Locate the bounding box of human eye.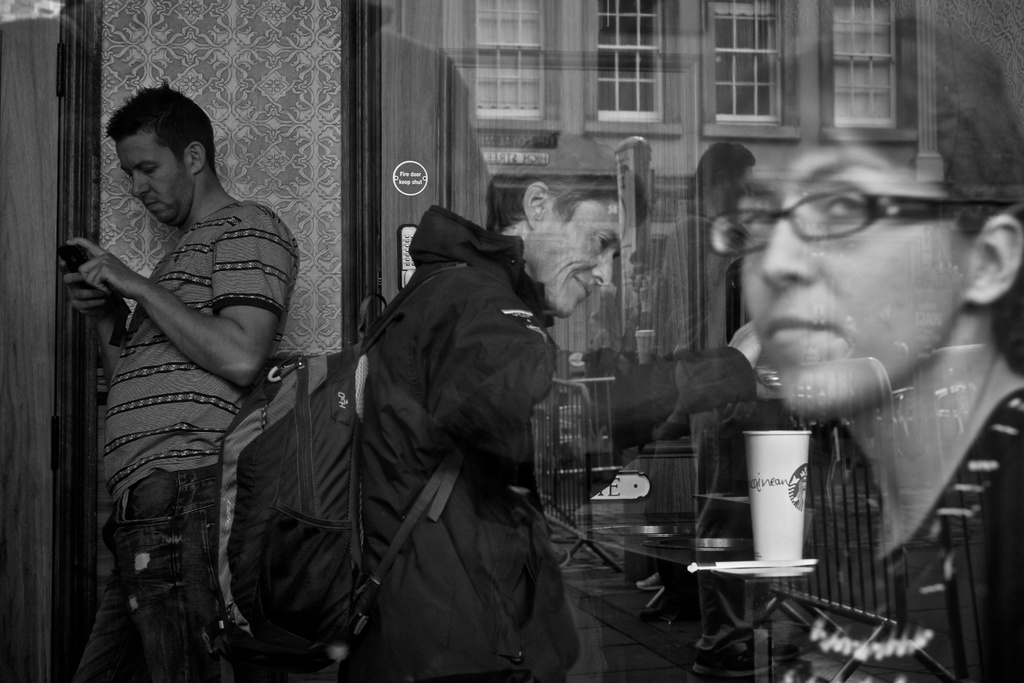
Bounding box: left=143, top=166, right=157, bottom=177.
